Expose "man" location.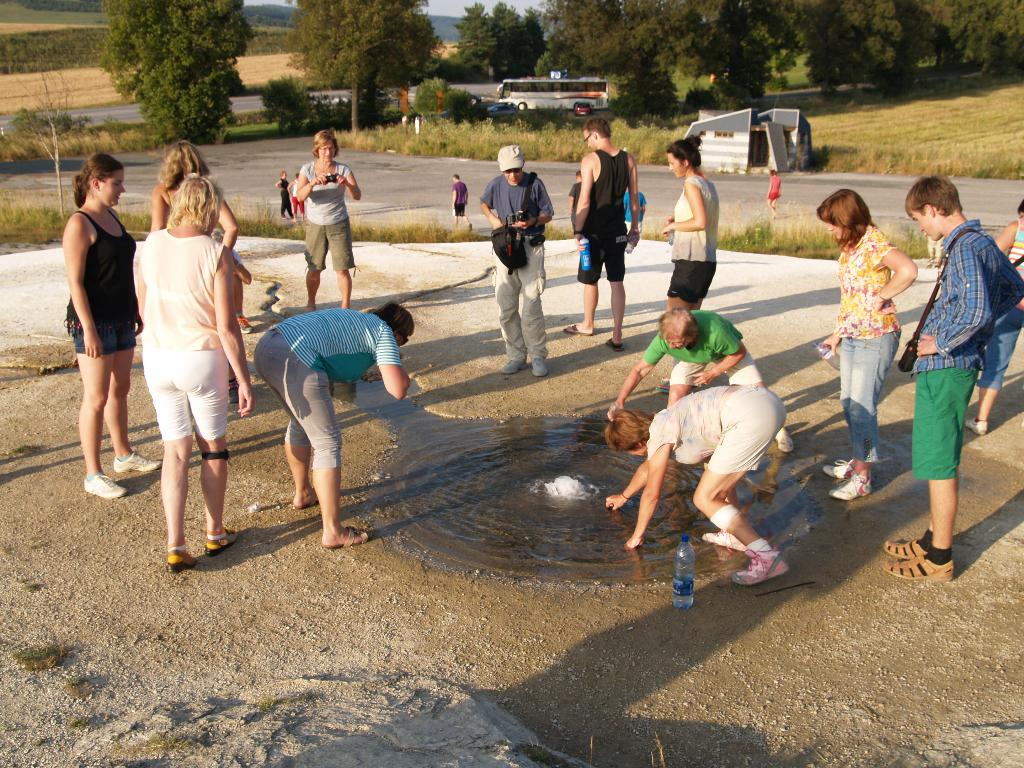
Exposed at Rect(607, 304, 795, 454).
